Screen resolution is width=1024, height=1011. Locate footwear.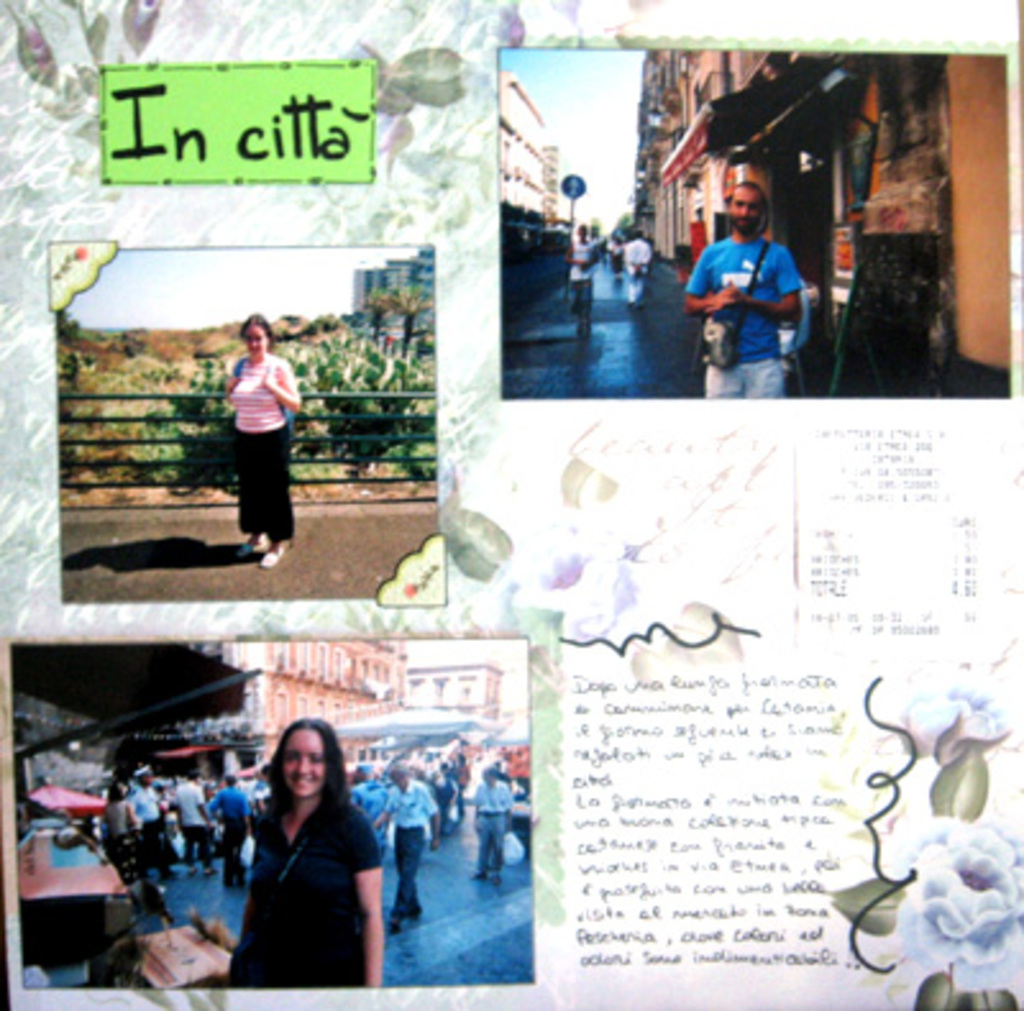
238:537:266:561.
